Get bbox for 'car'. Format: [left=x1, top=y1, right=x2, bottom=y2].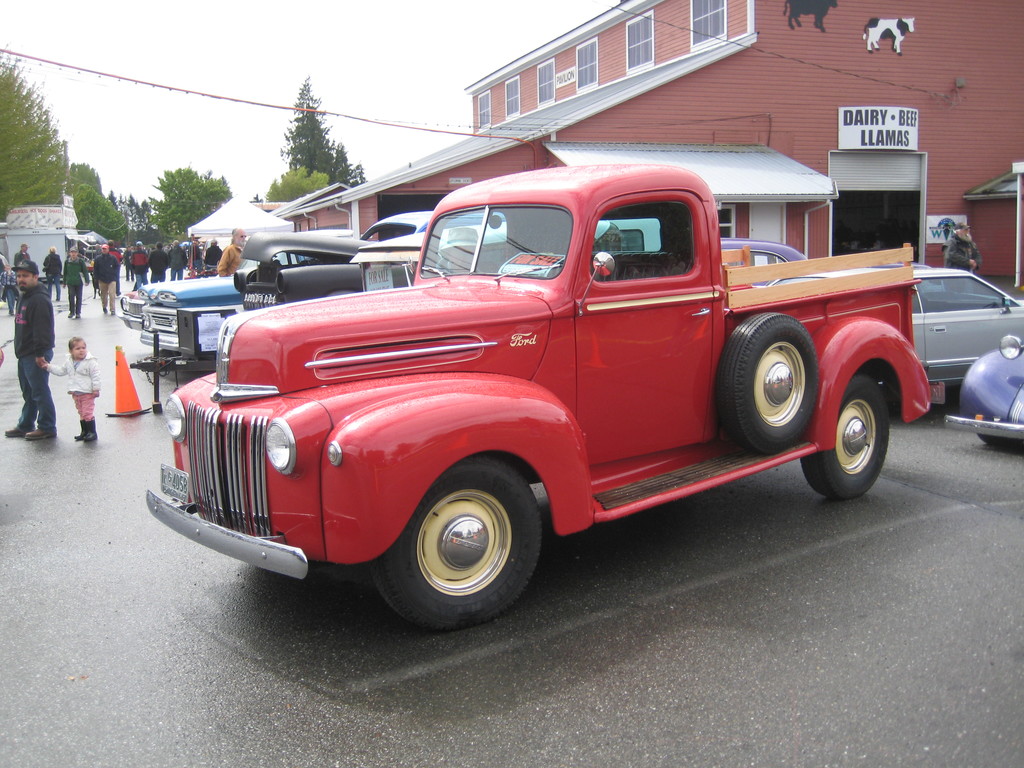
[left=870, top=270, right=1023, bottom=400].
